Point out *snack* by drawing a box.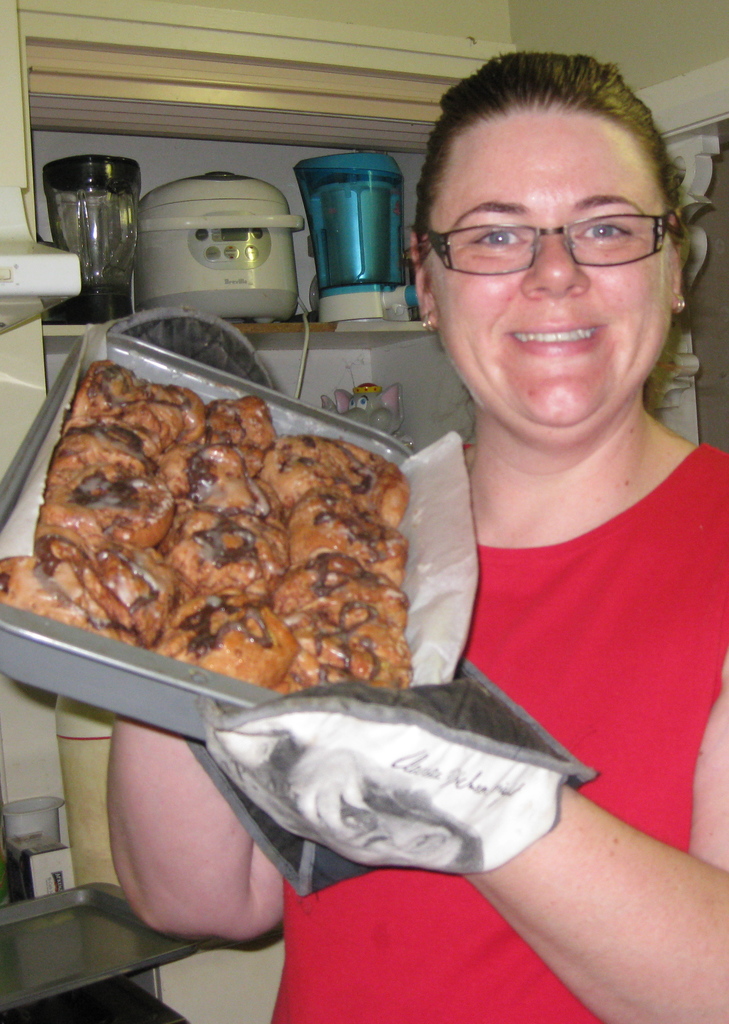
{"x1": 0, "y1": 365, "x2": 410, "y2": 698}.
